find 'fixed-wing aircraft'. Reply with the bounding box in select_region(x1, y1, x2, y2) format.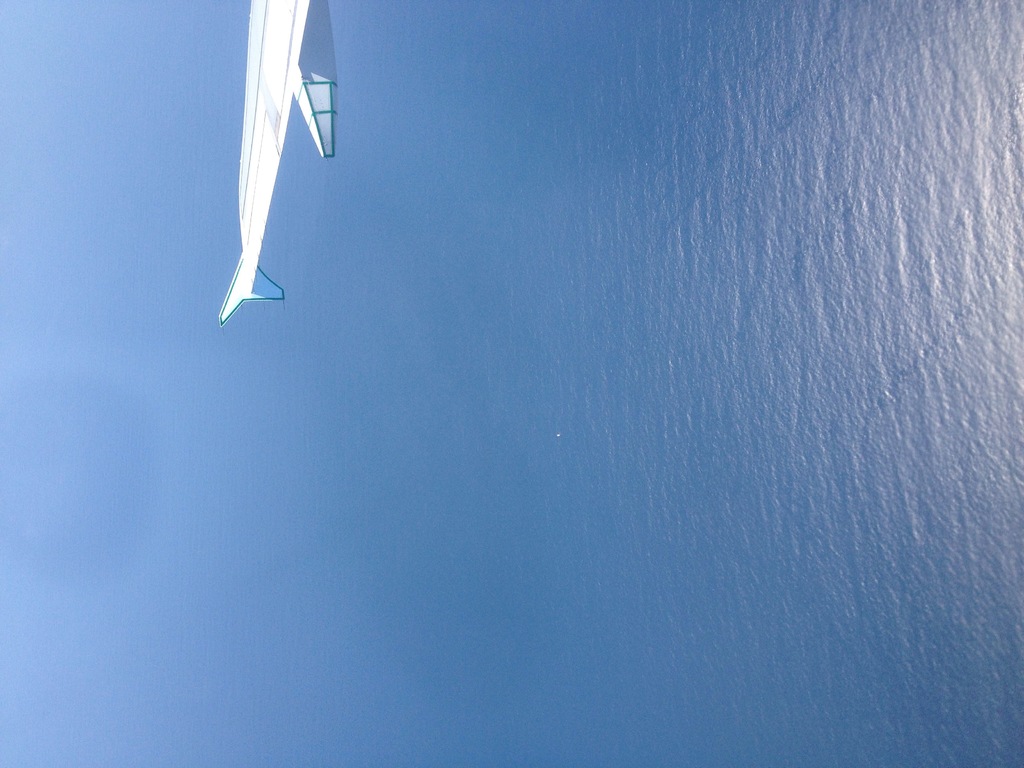
select_region(213, 0, 344, 326).
